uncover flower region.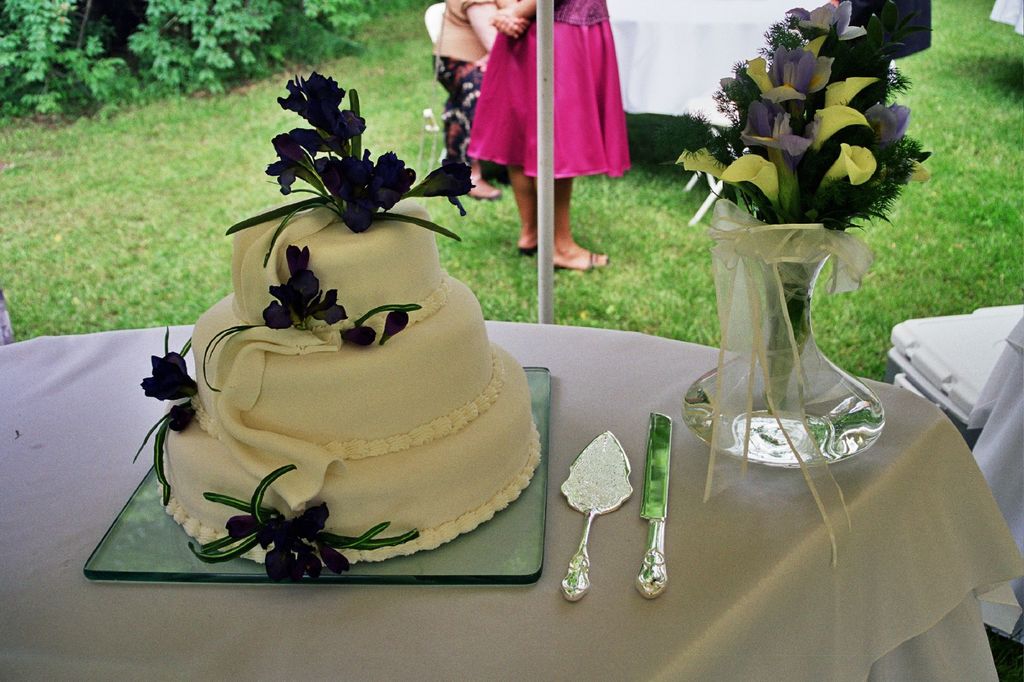
Uncovered: crop(312, 148, 414, 231).
